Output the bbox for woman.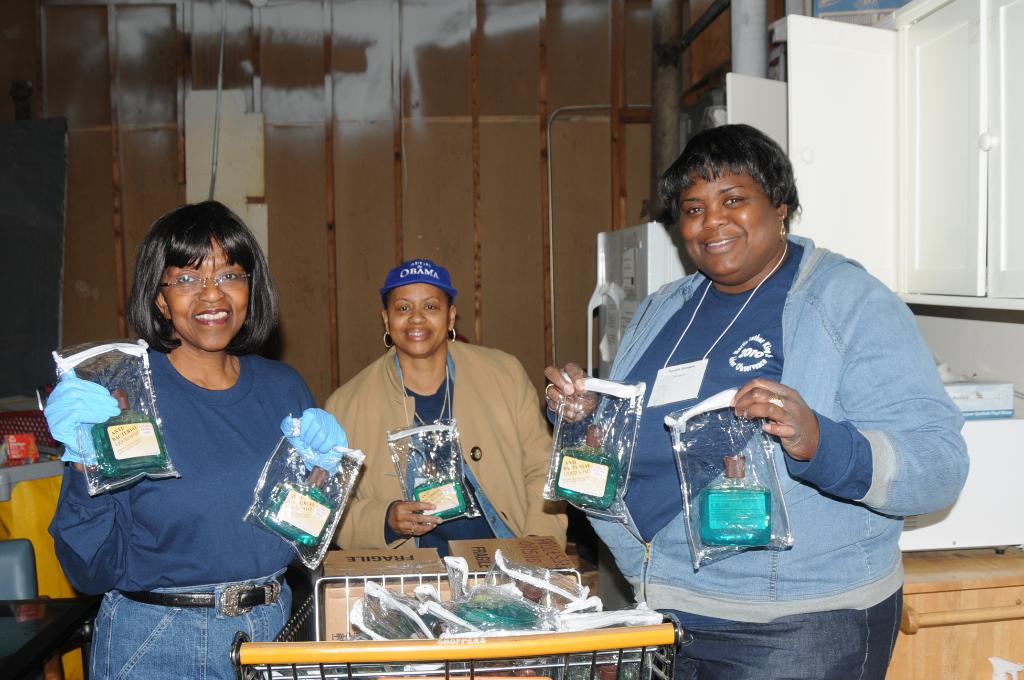
(316, 259, 566, 558).
